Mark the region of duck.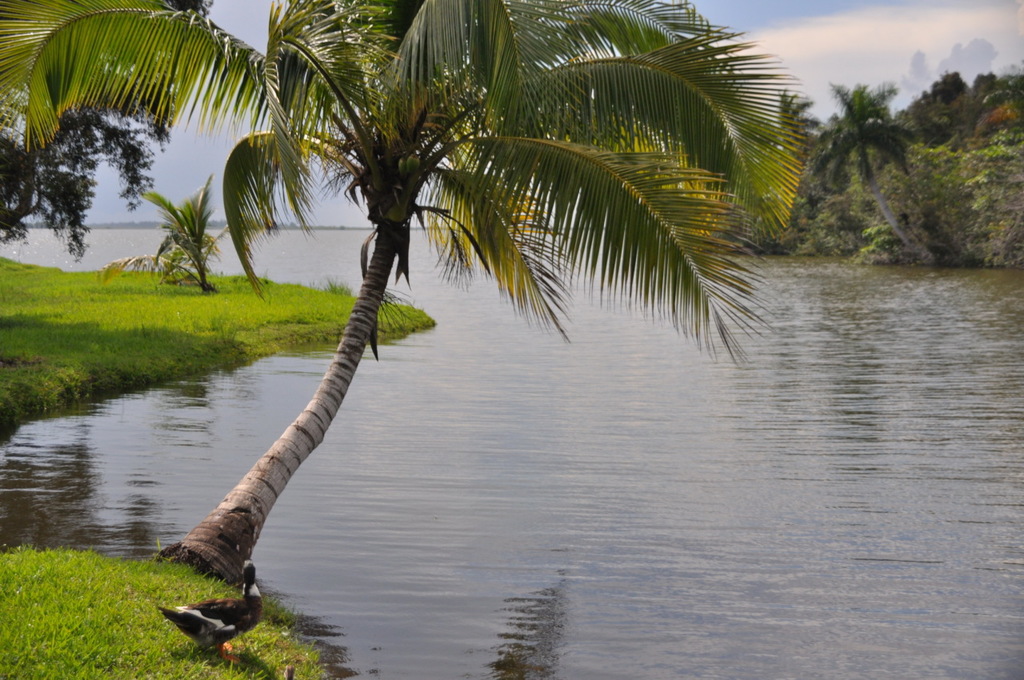
Region: bbox(158, 558, 267, 661).
